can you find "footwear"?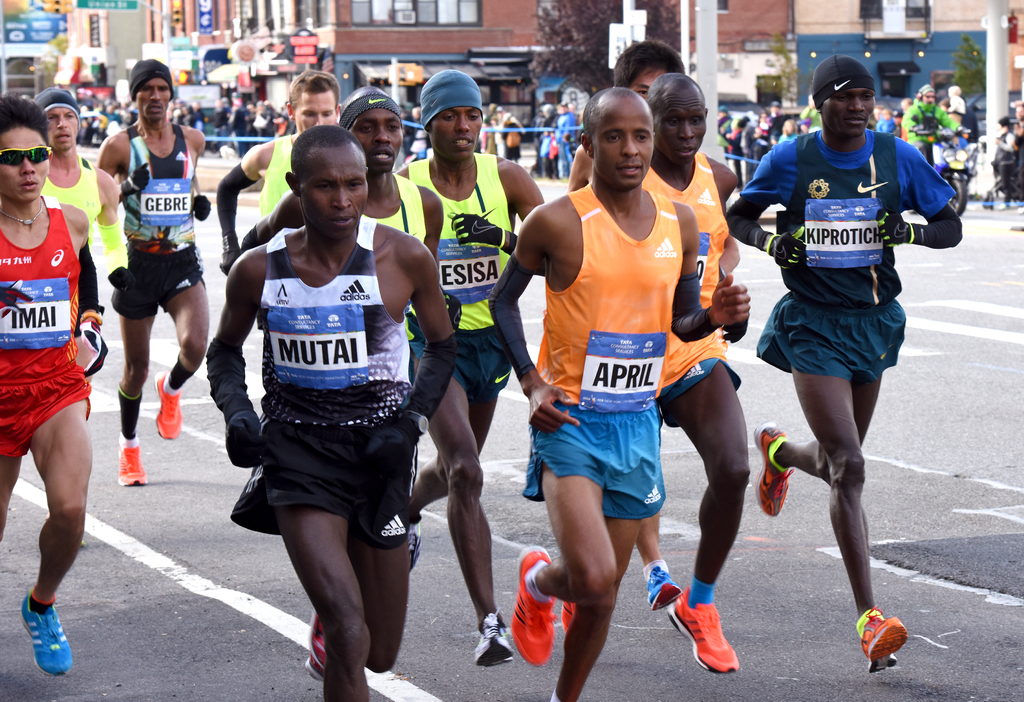
Yes, bounding box: region(302, 610, 328, 681).
